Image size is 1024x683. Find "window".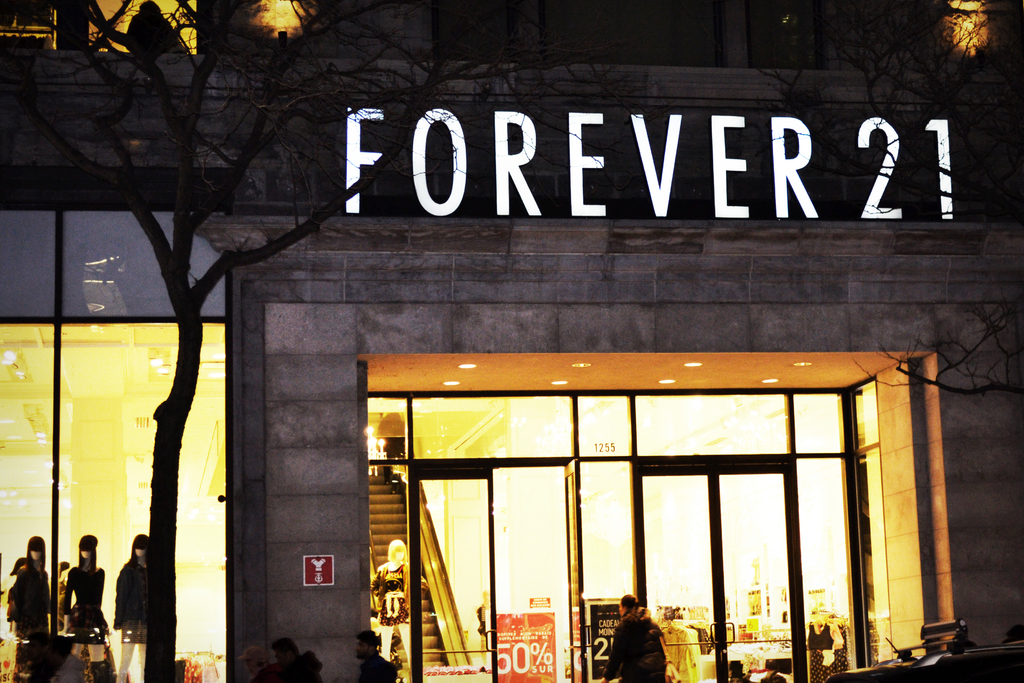
bbox=(0, 0, 203, 51).
